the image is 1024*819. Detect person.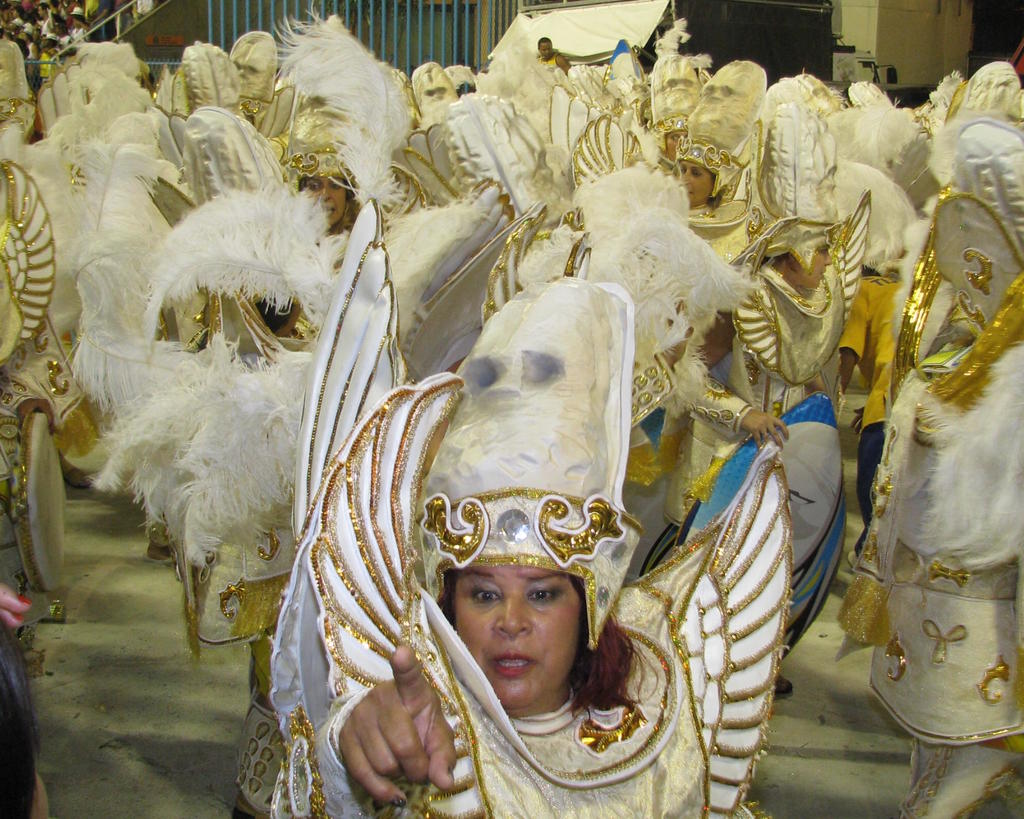
Detection: {"x1": 866, "y1": 124, "x2": 1023, "y2": 818}.
